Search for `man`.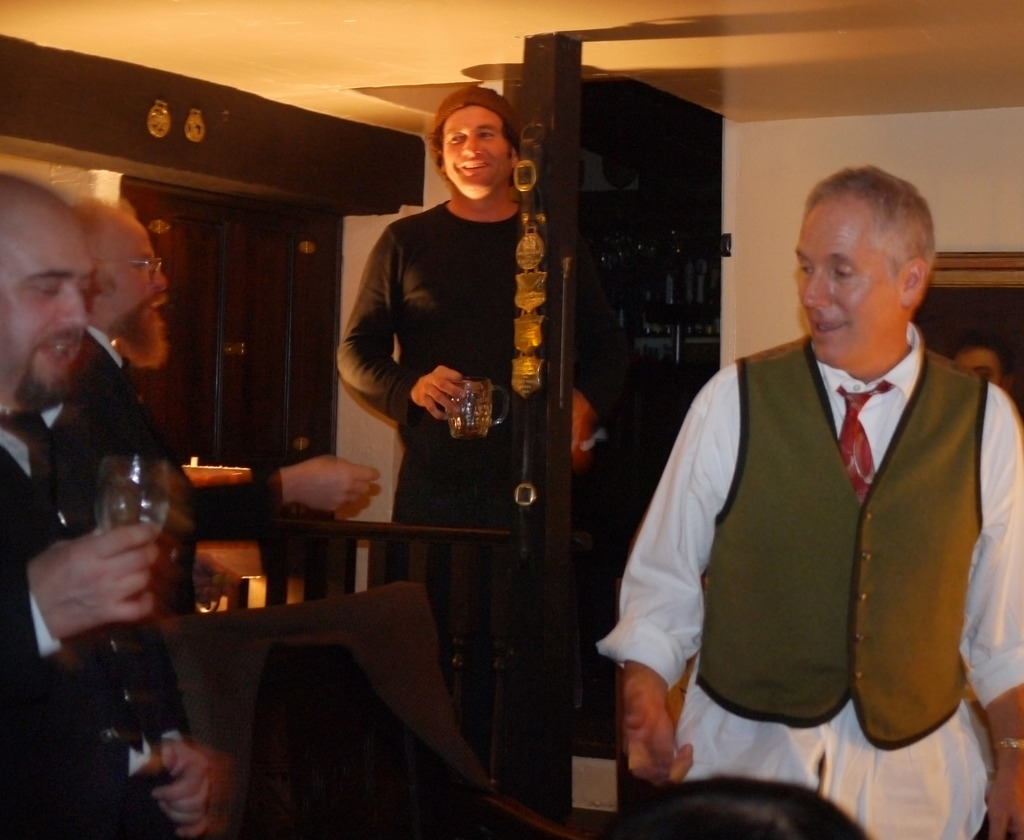
Found at bbox=[0, 164, 219, 839].
